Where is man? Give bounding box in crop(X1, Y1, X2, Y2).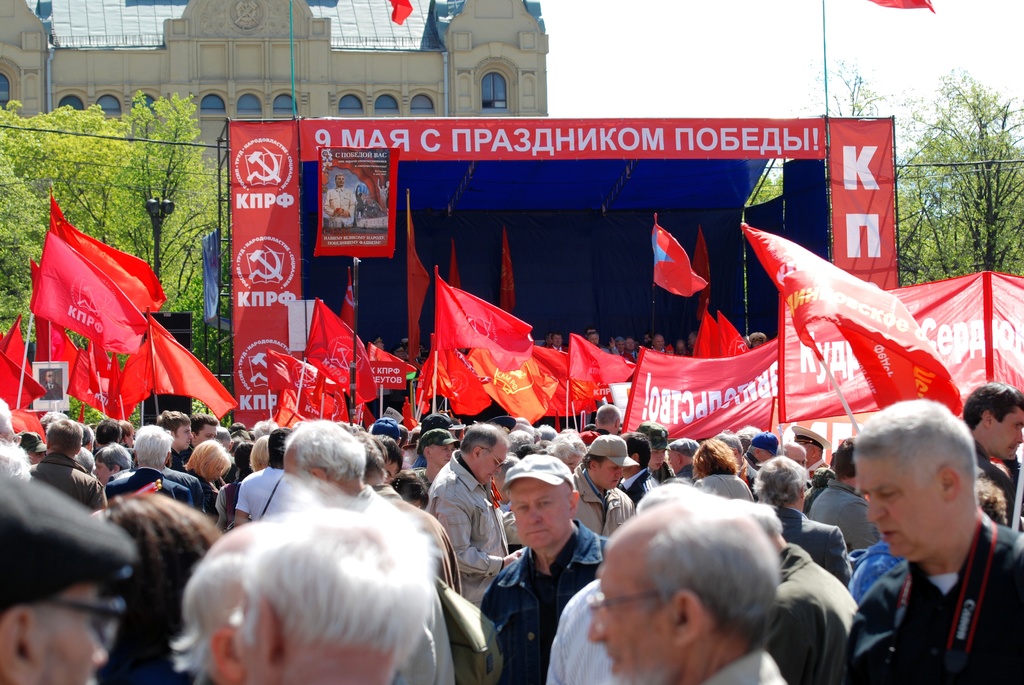
crop(27, 416, 115, 509).
